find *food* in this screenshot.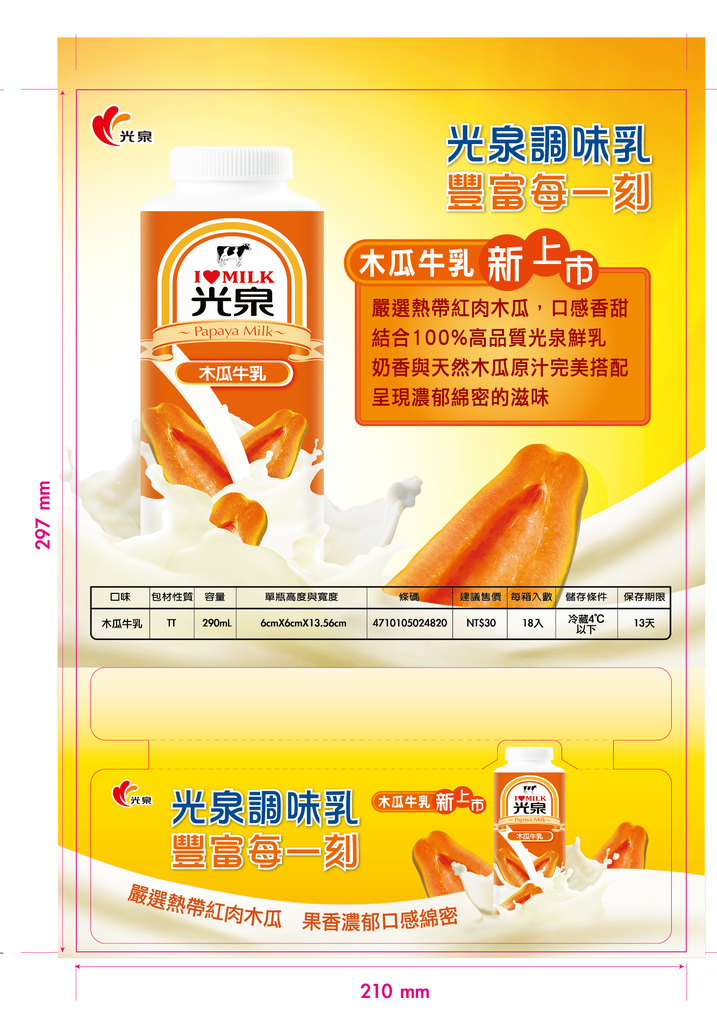
The bounding box for *food* is BBox(214, 494, 272, 550).
